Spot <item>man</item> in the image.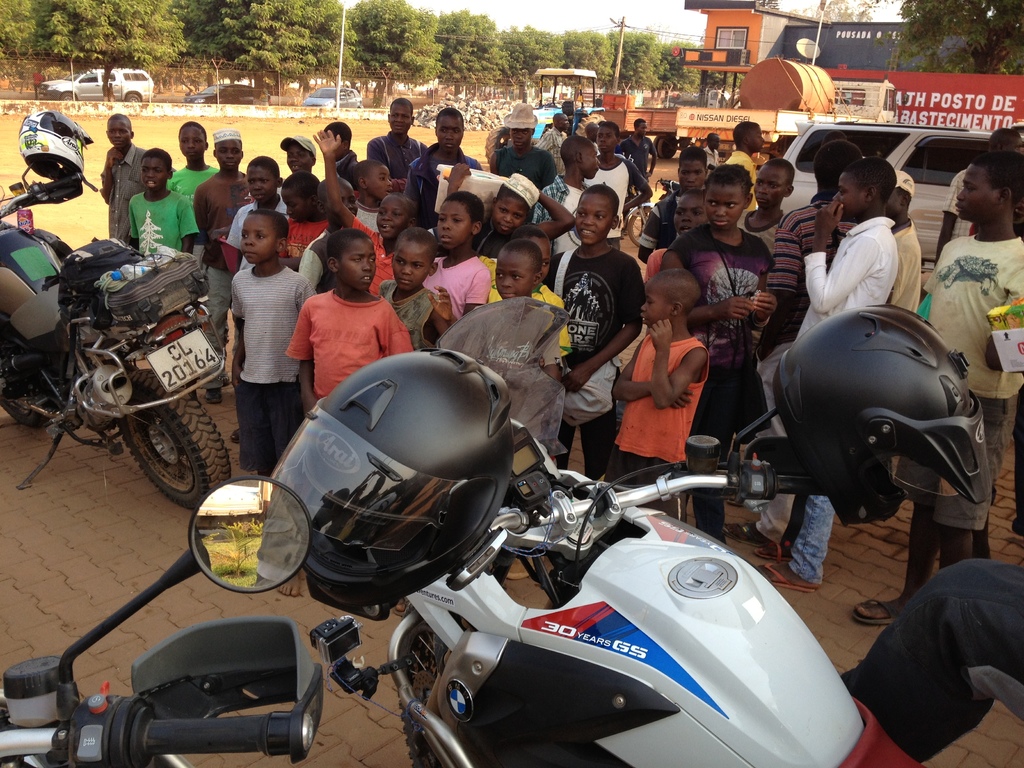
<item>man</item> found at rect(648, 163, 776, 545).
